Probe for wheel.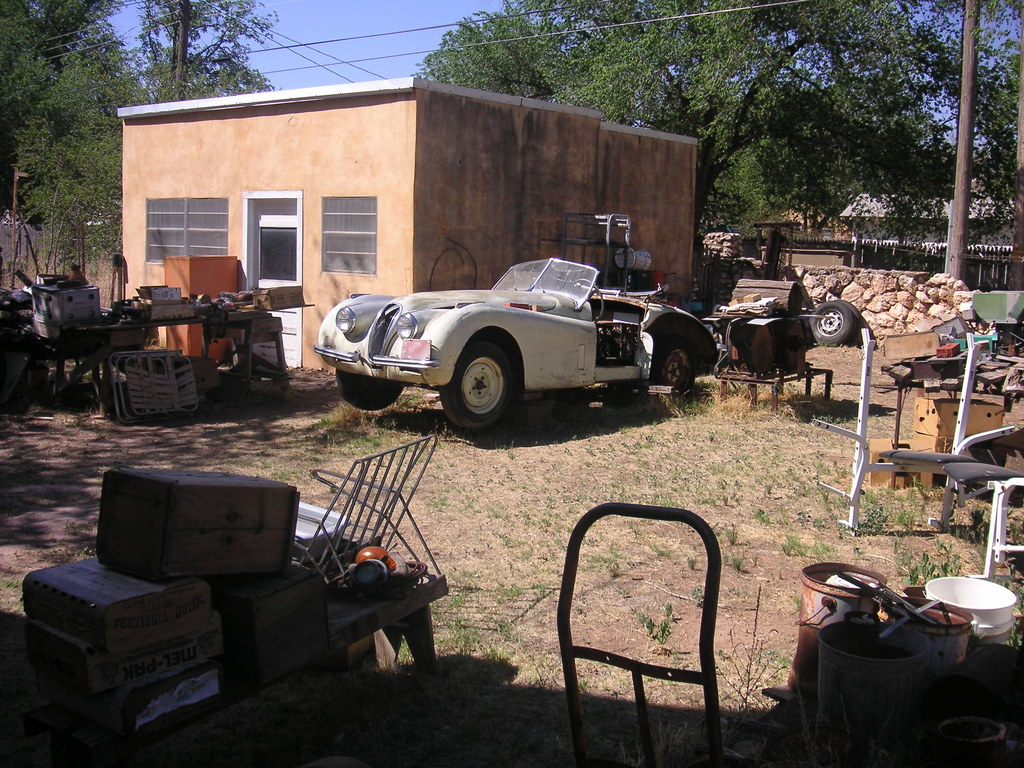
Probe result: l=338, t=373, r=404, b=407.
